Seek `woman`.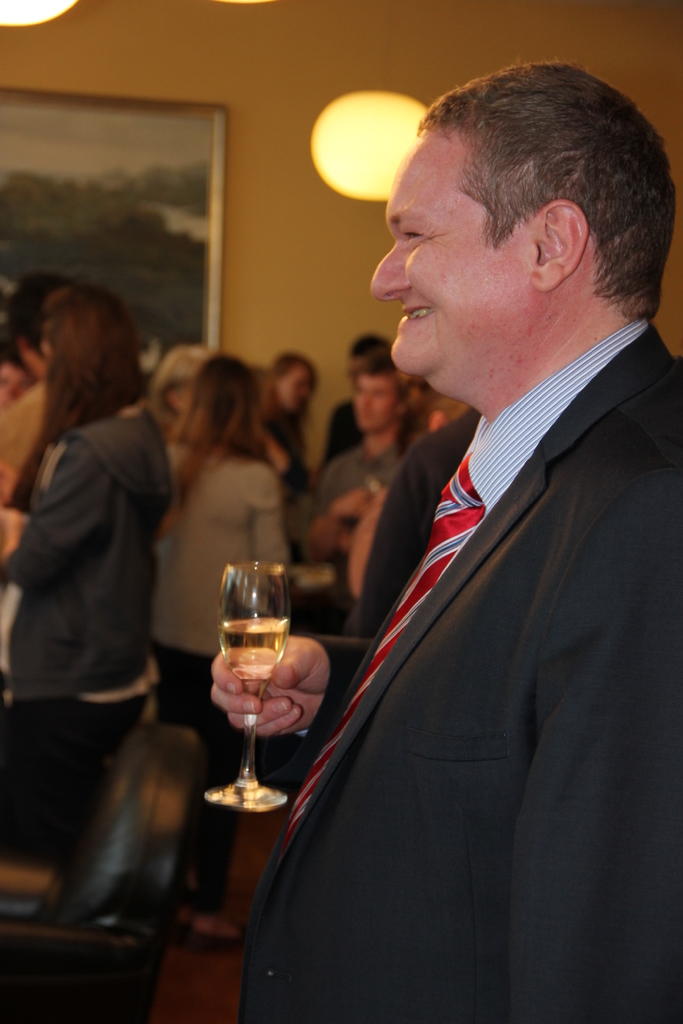
locate(268, 344, 323, 519).
